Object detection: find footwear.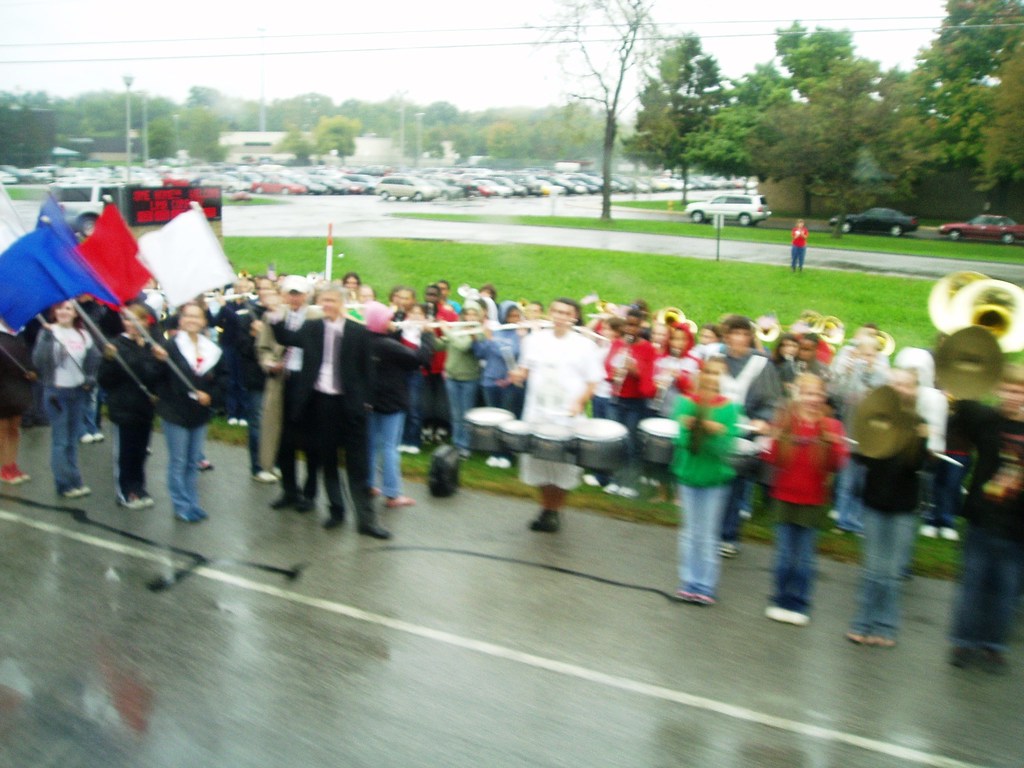
4 461 22 487.
